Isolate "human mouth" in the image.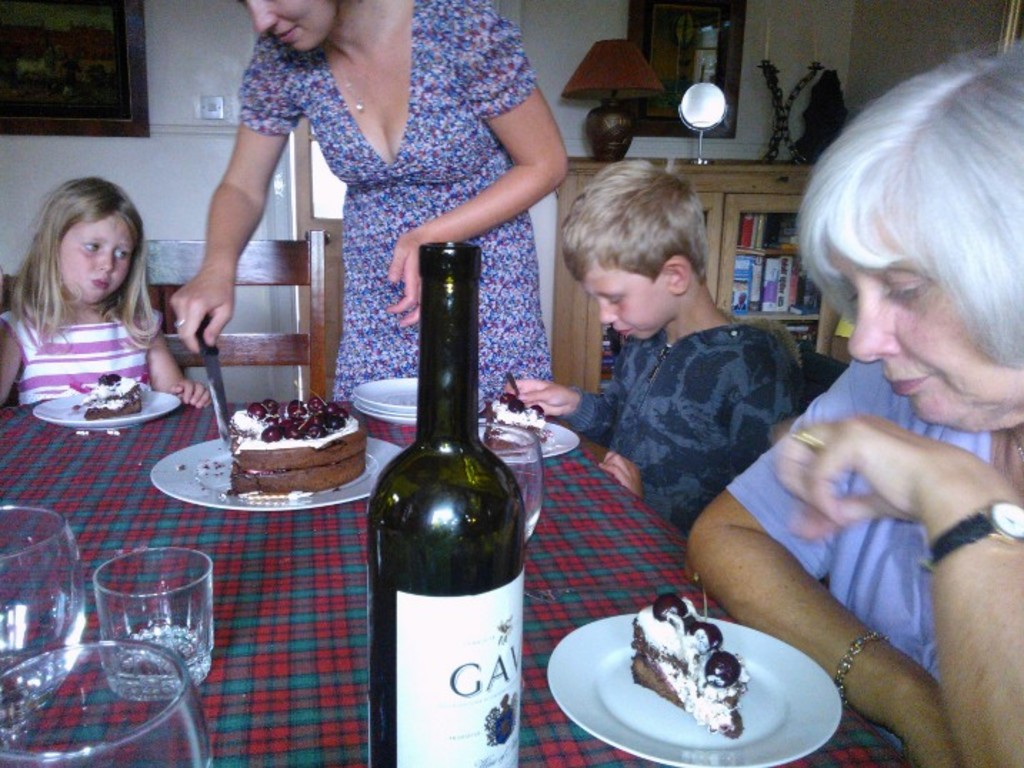
Isolated region: l=271, t=24, r=296, b=44.
